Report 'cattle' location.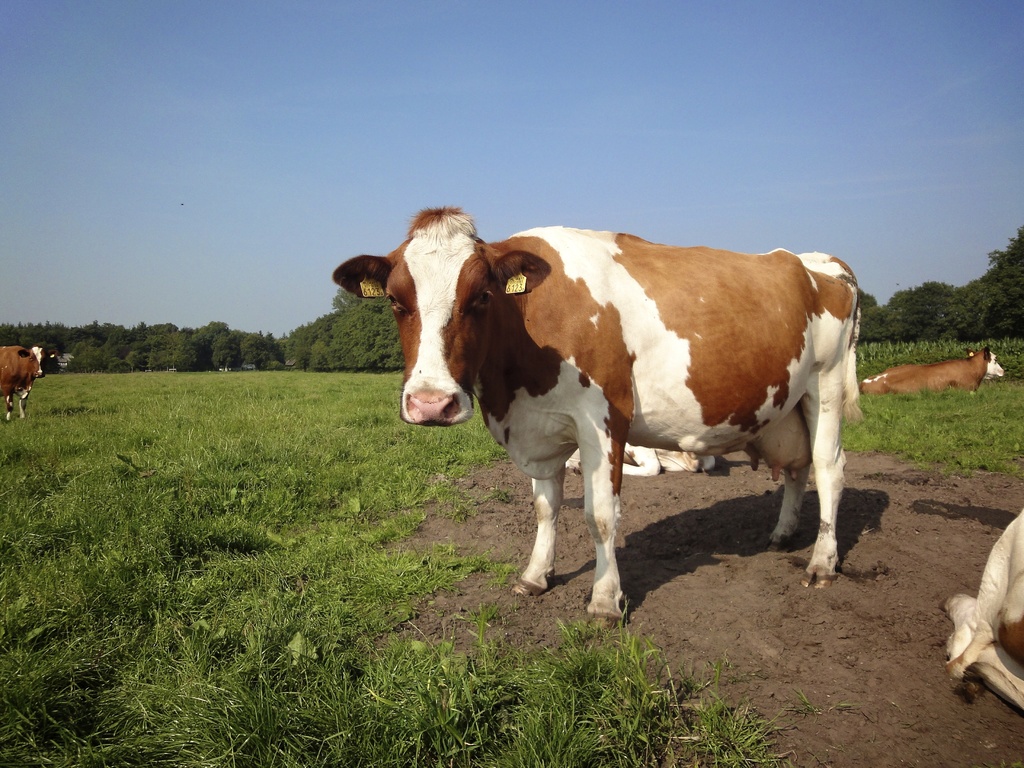
Report: pyautogui.locateOnScreen(949, 502, 1023, 712).
